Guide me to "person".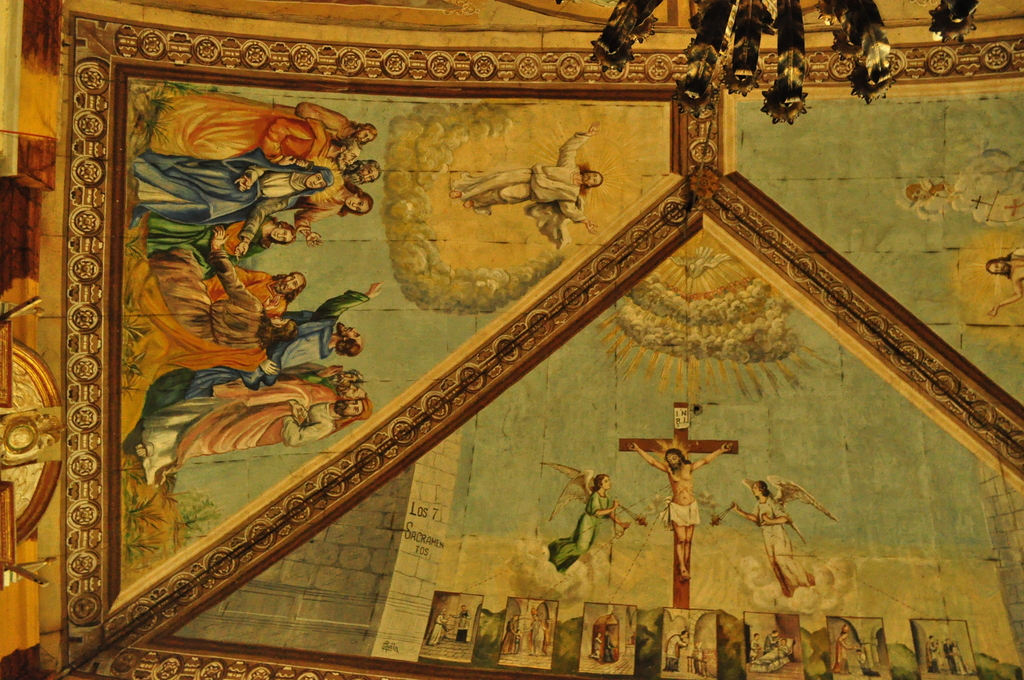
Guidance: (left=425, top=610, right=446, bottom=647).
